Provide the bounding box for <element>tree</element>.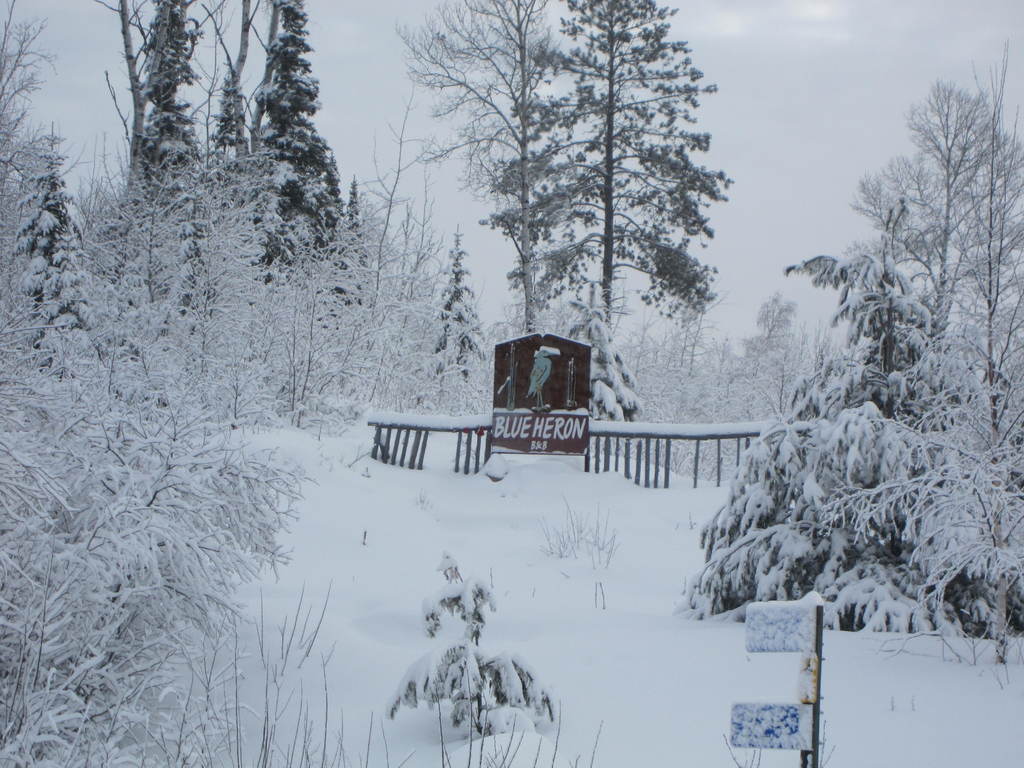
253/1/351/265.
